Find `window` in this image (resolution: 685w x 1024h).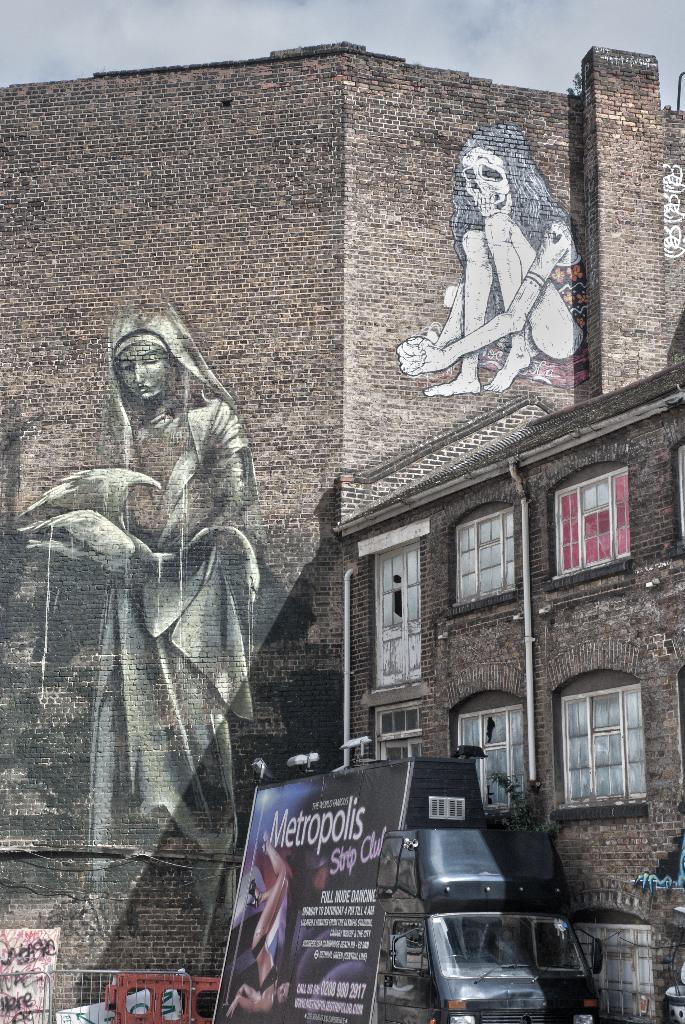
x1=444, y1=502, x2=531, y2=600.
